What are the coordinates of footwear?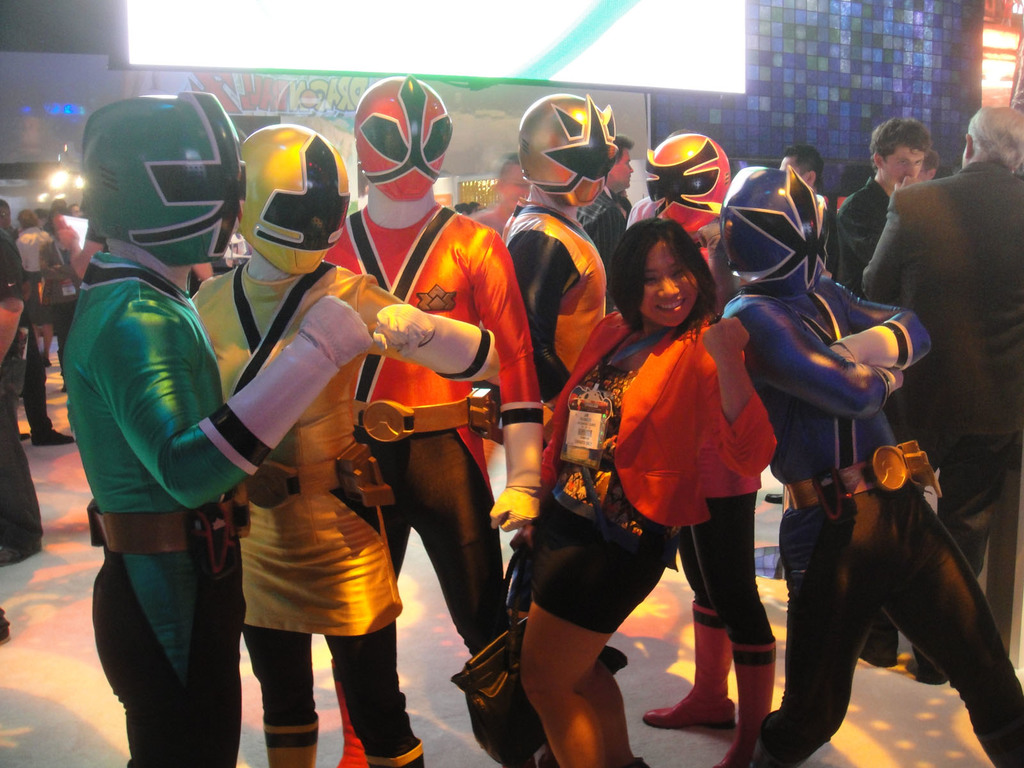
[710, 641, 779, 767].
